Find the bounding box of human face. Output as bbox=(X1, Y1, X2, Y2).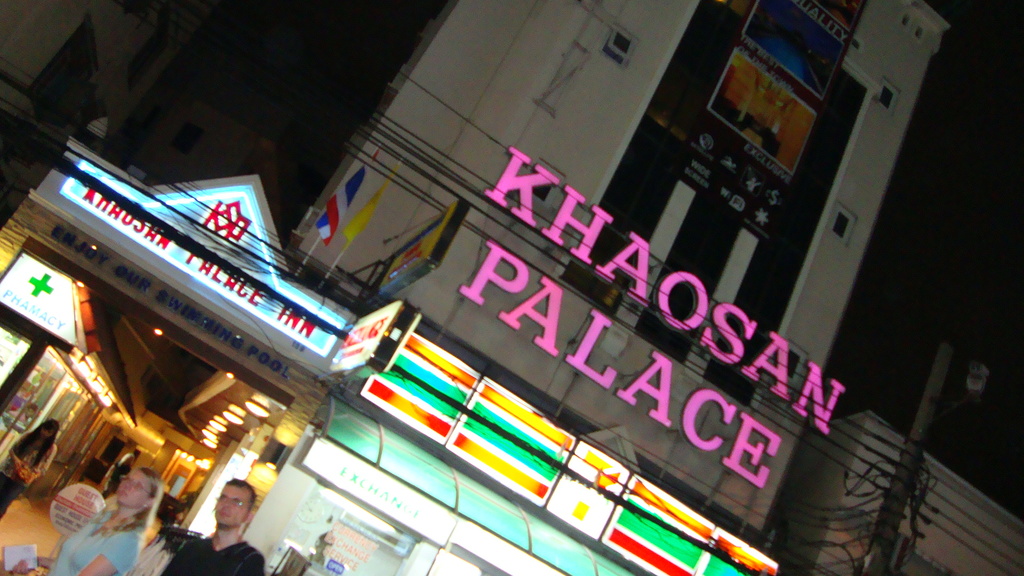
bbox=(216, 485, 250, 526).
